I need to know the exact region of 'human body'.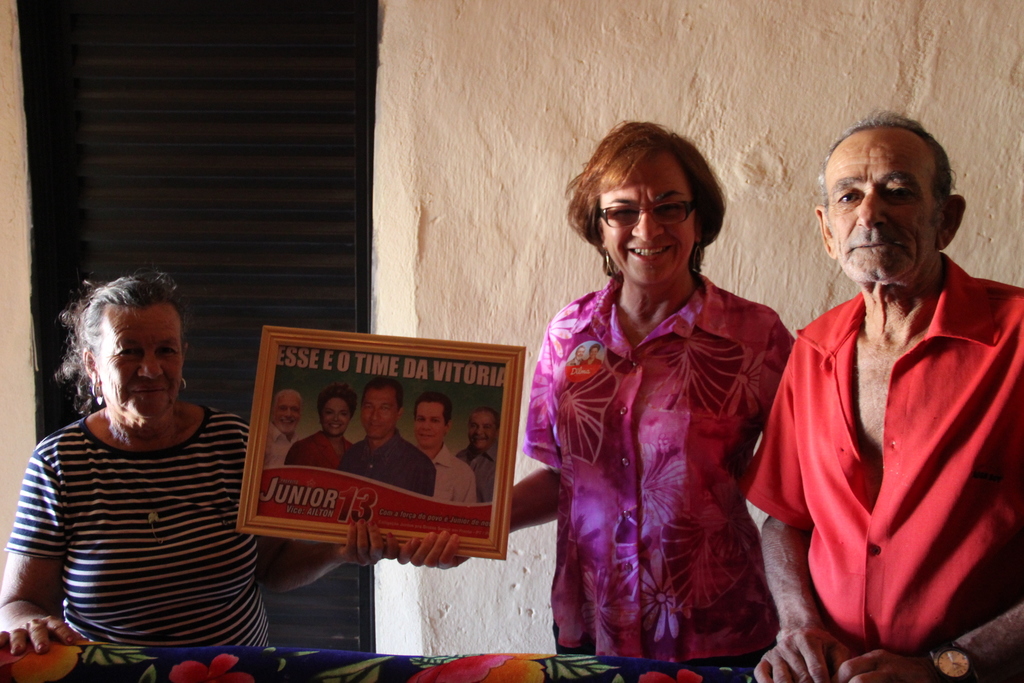
Region: [463, 399, 497, 502].
